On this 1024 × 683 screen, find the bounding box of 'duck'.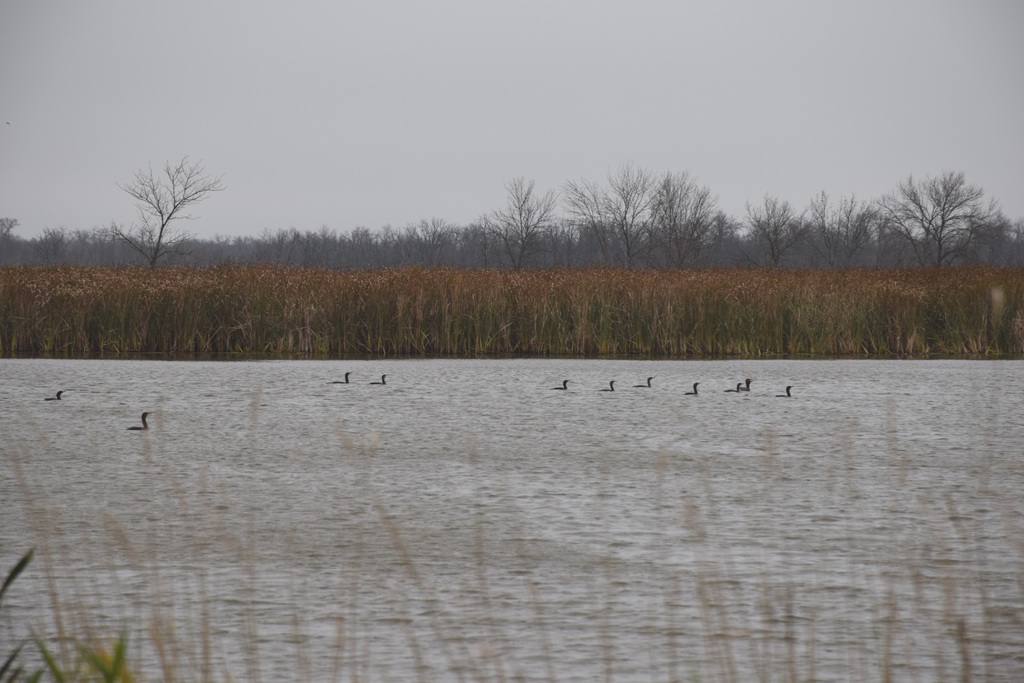
Bounding box: detection(131, 409, 152, 432).
